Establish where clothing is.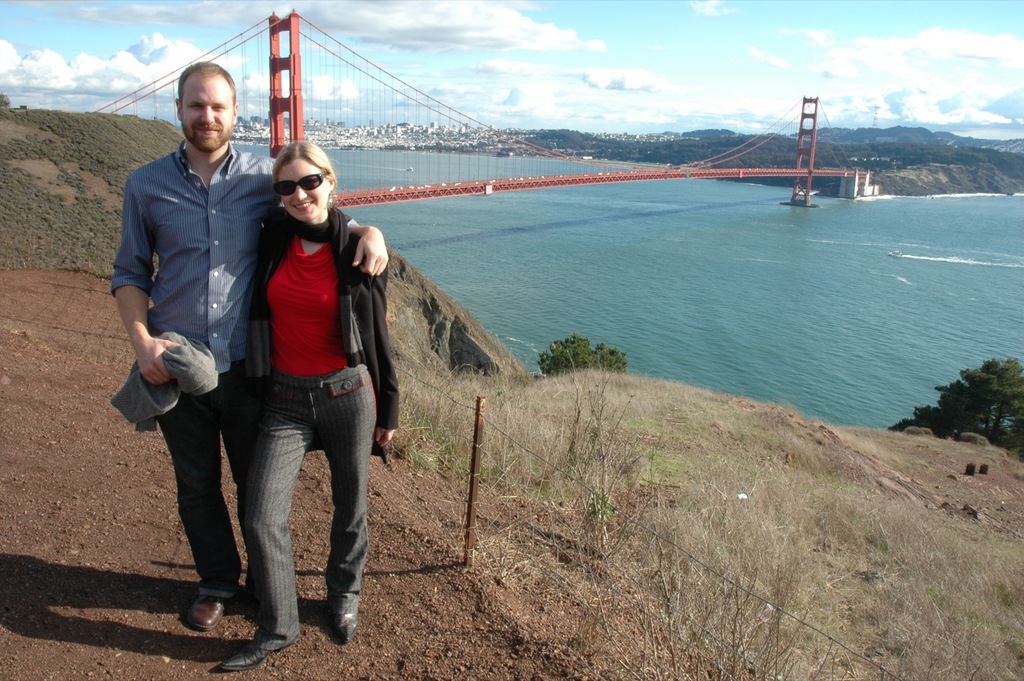
Established at <bbox>243, 206, 399, 650</bbox>.
